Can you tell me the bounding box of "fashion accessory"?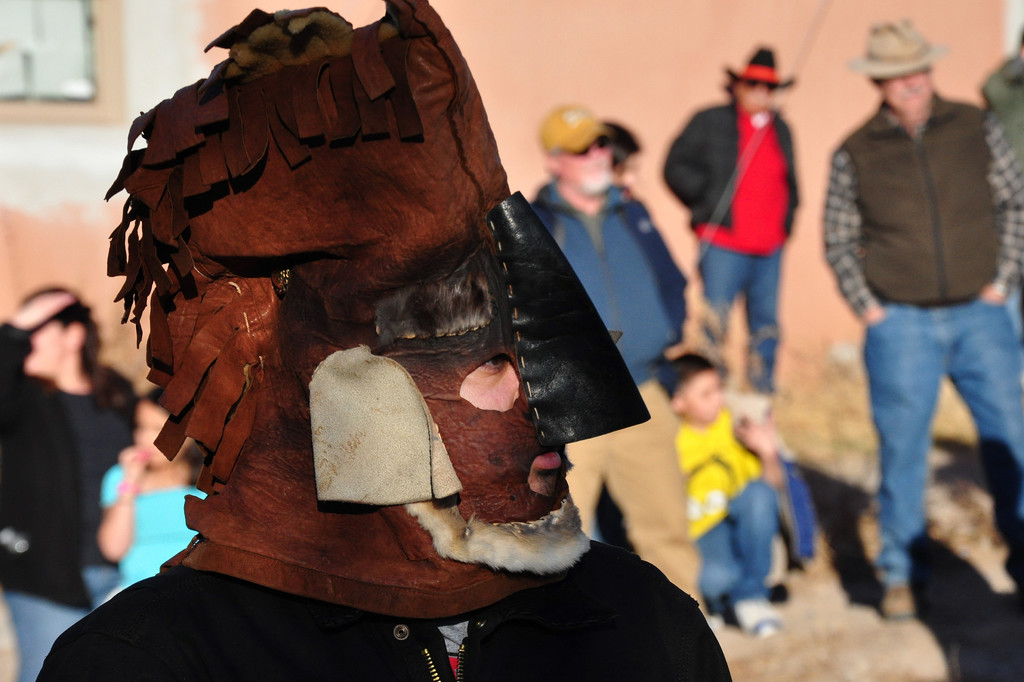
(x1=881, y1=582, x2=924, y2=618).
